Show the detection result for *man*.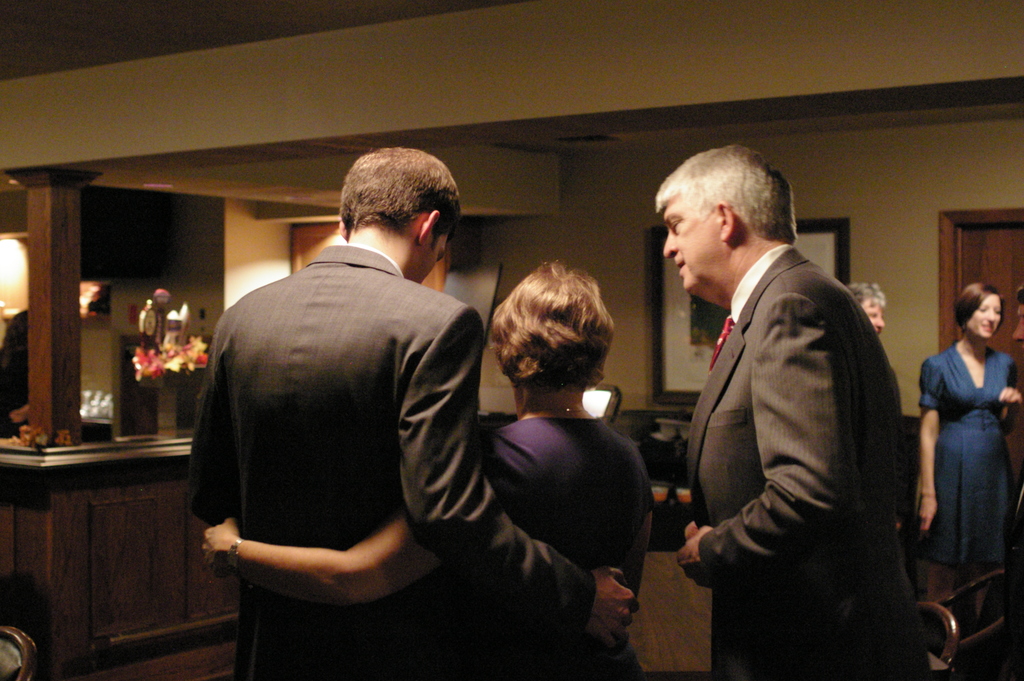
<bbox>189, 150, 502, 680</bbox>.
